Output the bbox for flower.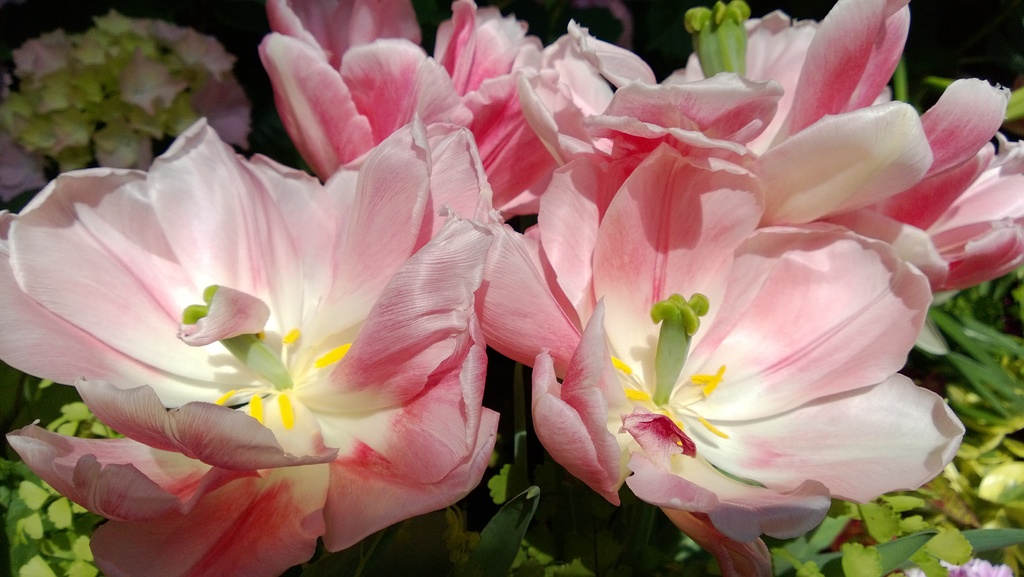
select_region(511, 0, 1023, 312).
